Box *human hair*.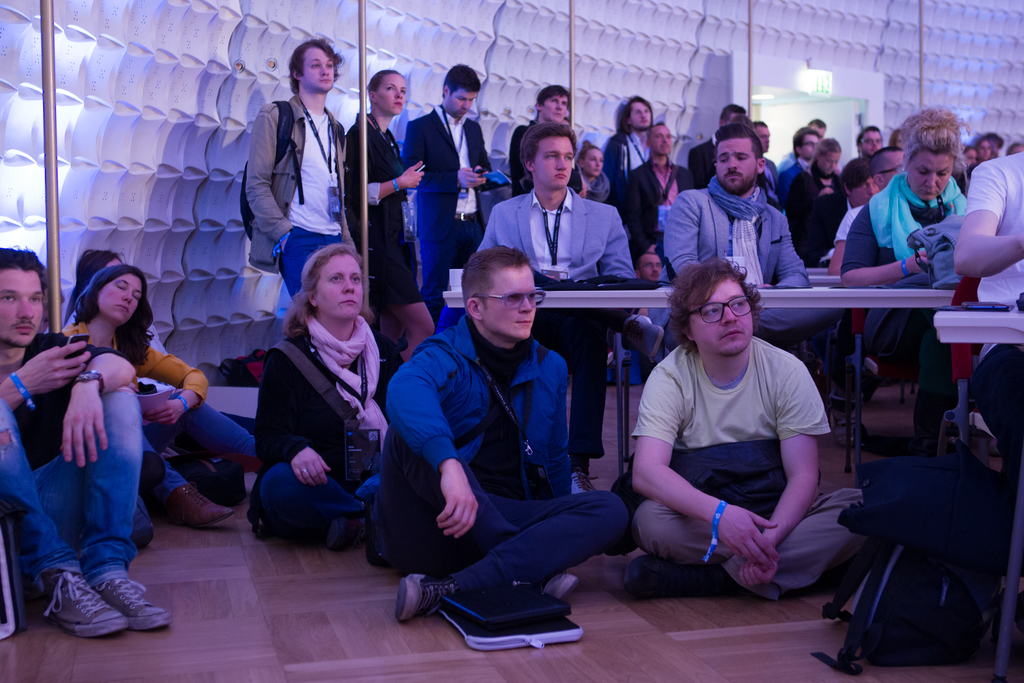
(287, 38, 345, 95).
